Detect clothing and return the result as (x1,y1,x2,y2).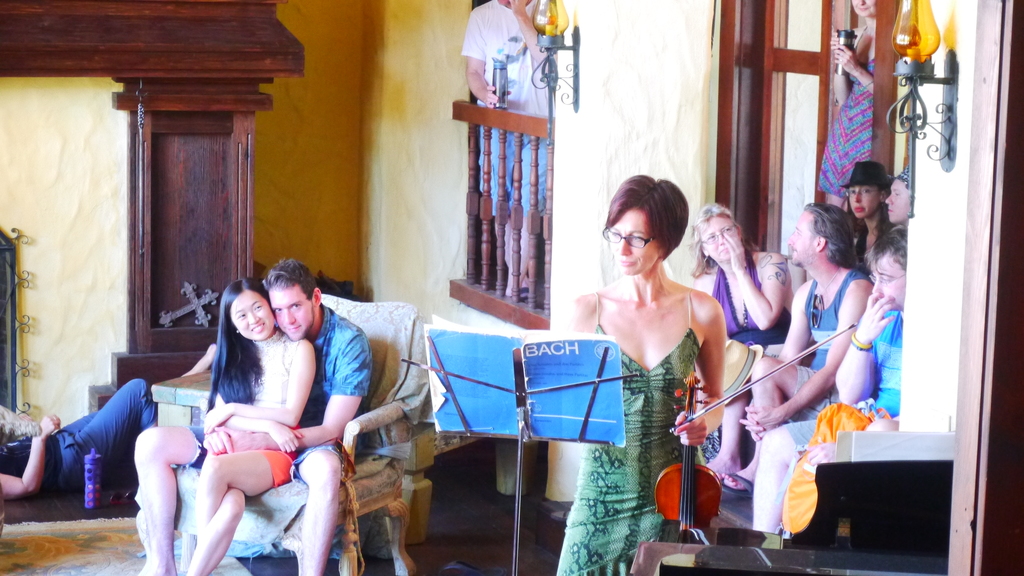
(179,301,373,482).
